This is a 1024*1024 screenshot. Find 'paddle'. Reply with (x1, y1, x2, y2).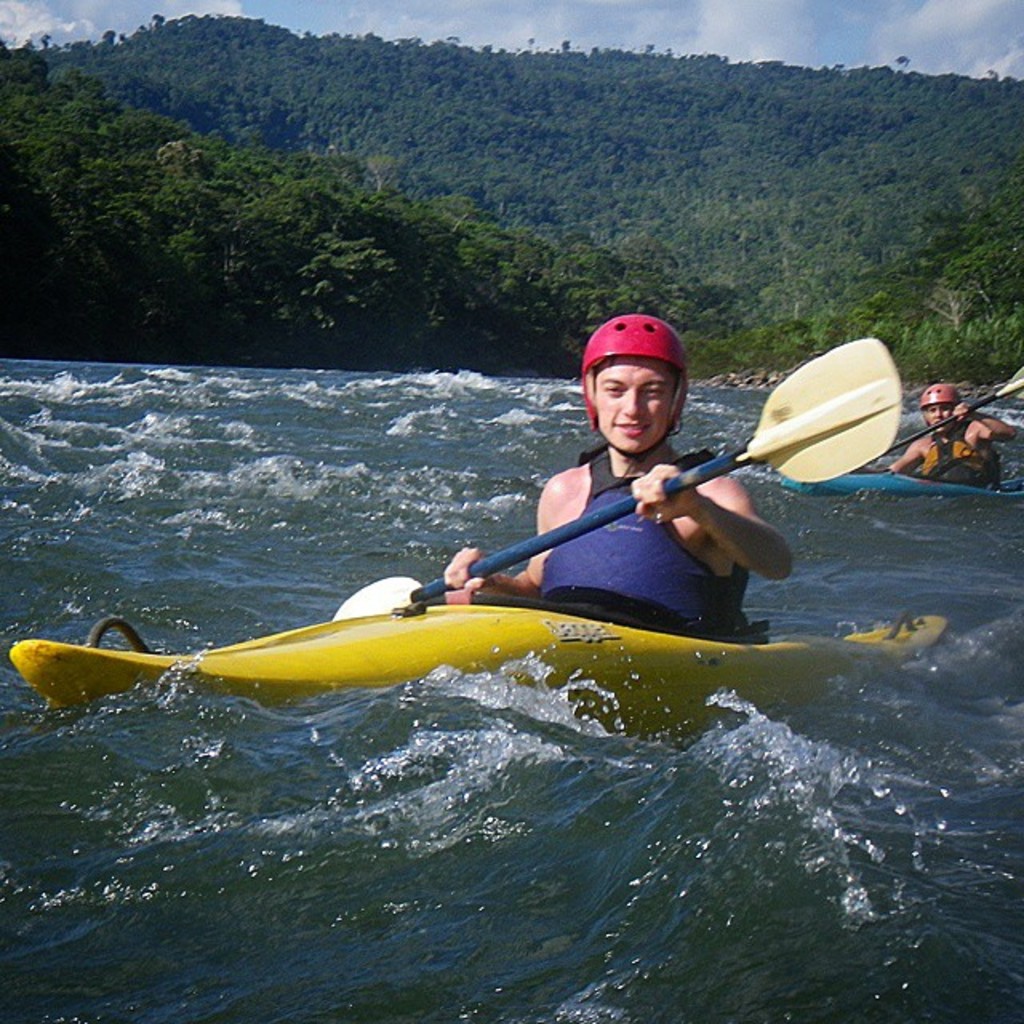
(325, 328, 904, 616).
